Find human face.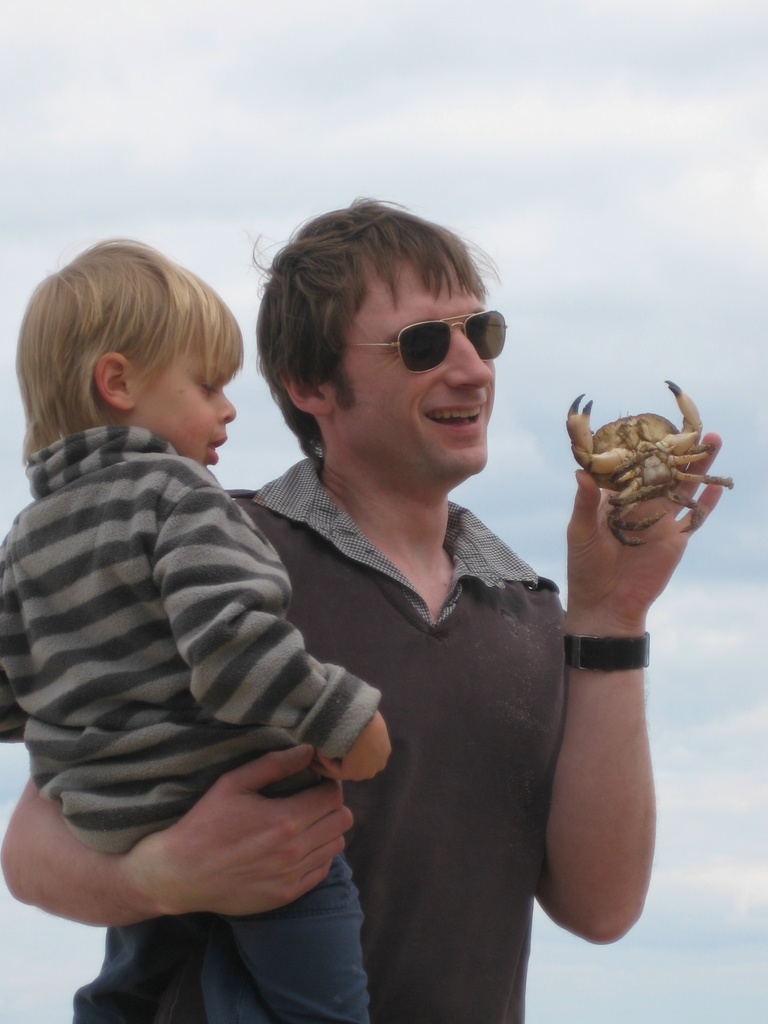
BBox(133, 335, 240, 466).
